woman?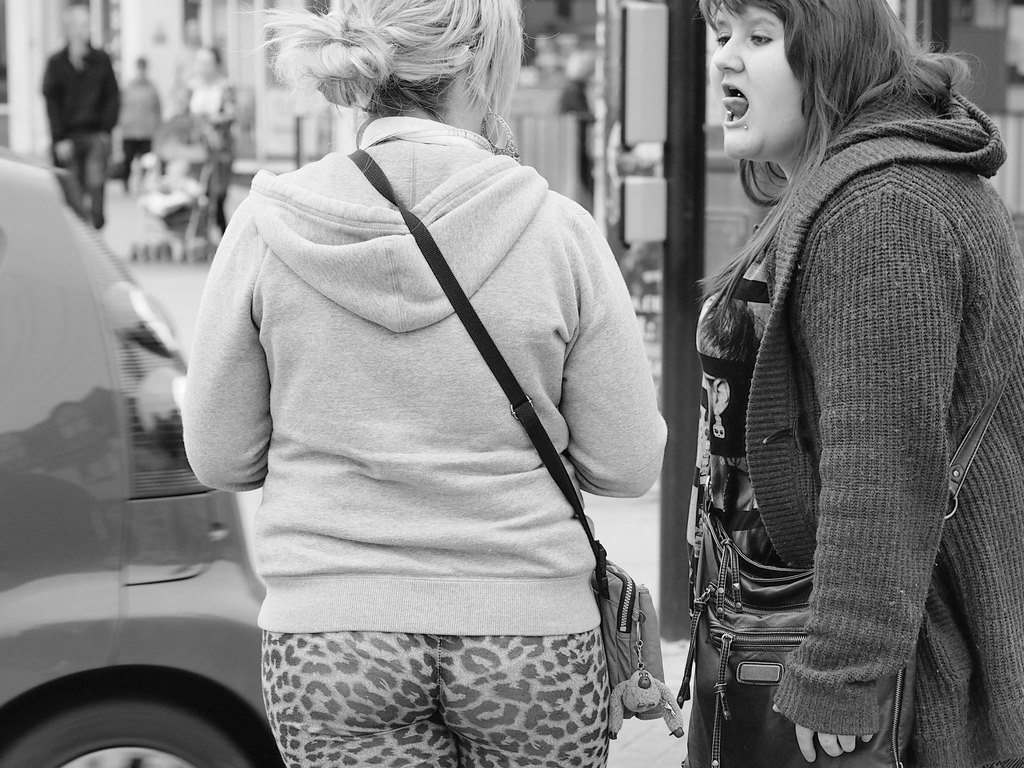
box=[659, 0, 1016, 753]
